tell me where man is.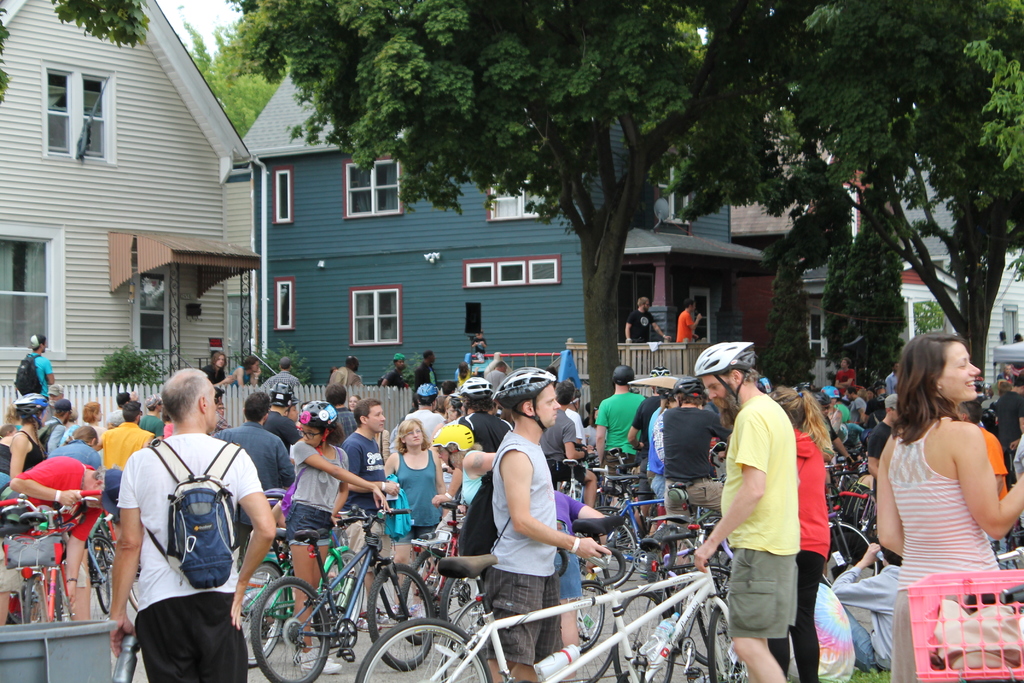
man is at <region>379, 353, 410, 390</region>.
